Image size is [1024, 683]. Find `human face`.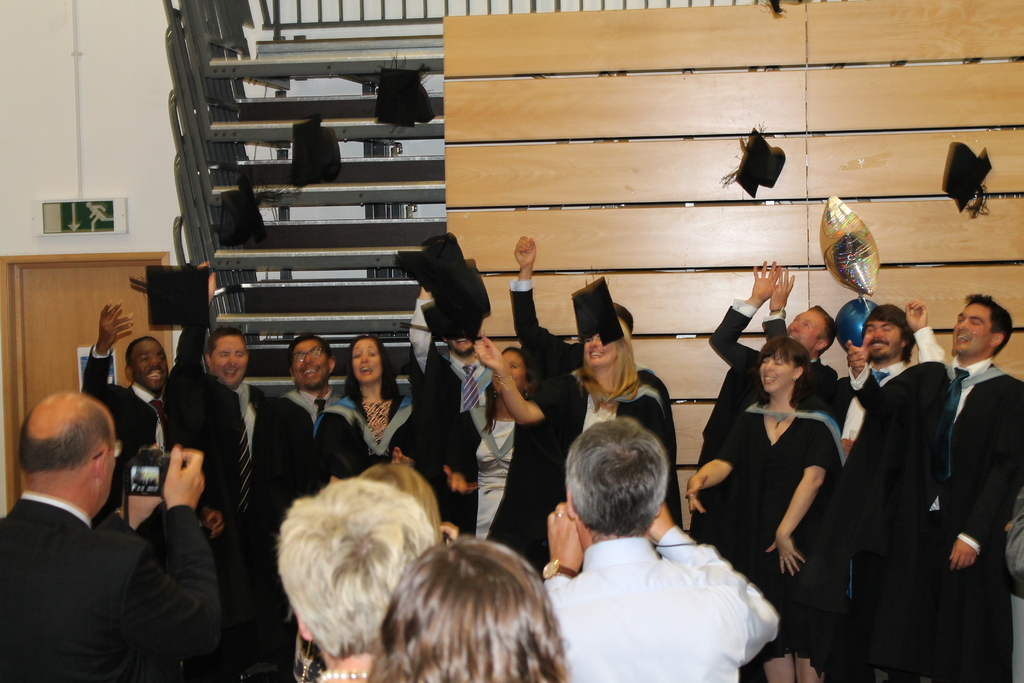
104/429/118/506.
